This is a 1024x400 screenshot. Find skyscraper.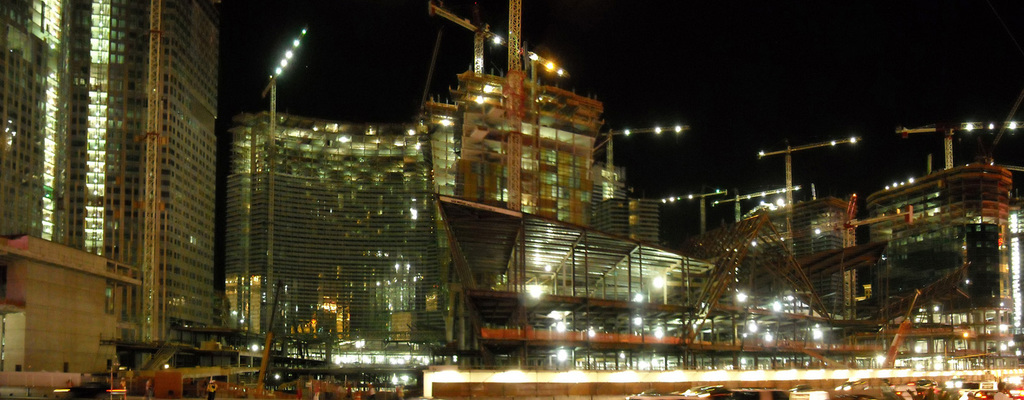
Bounding box: [205, 89, 472, 356].
